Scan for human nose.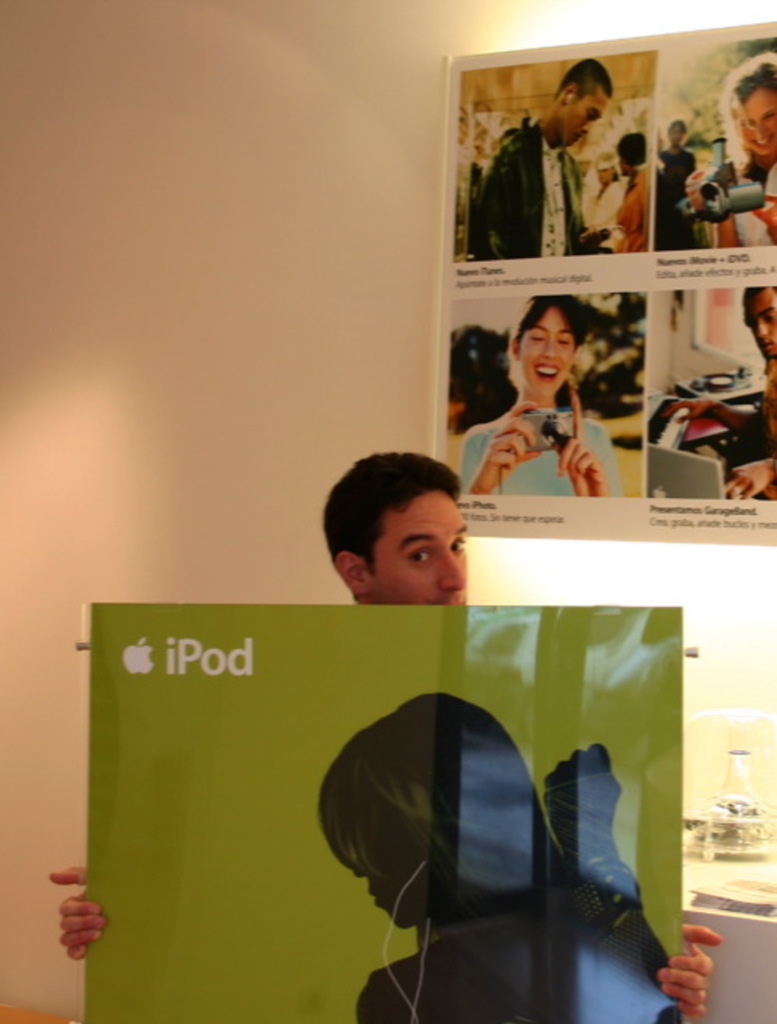
Scan result: crop(543, 345, 556, 359).
